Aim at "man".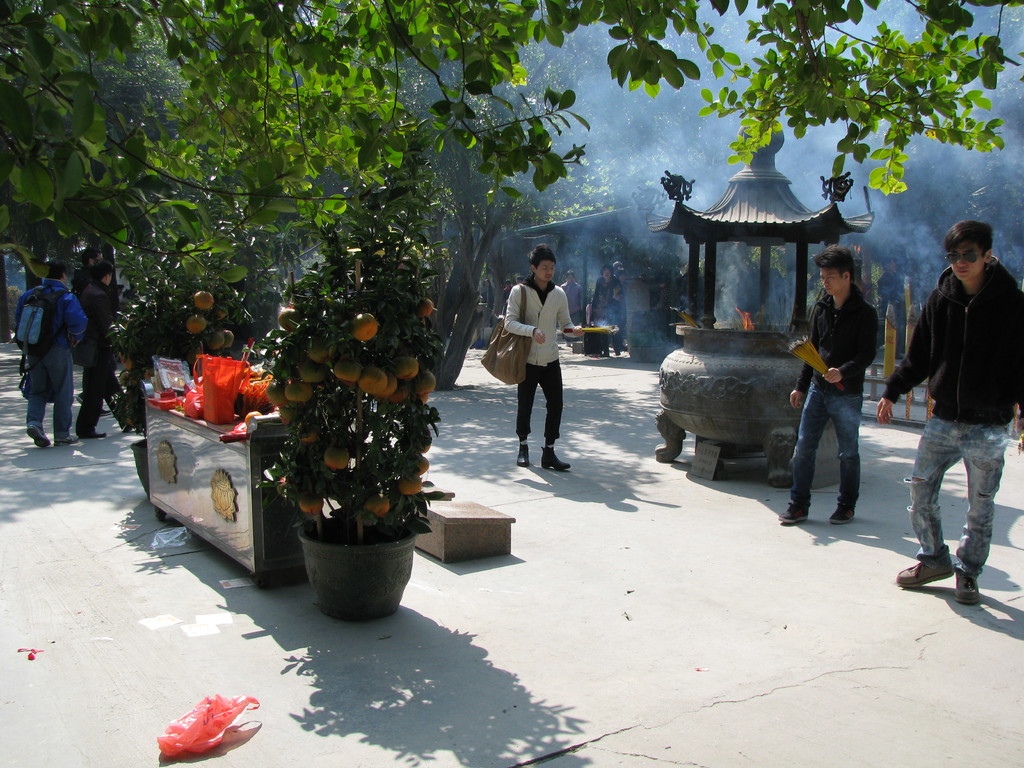
Aimed at bbox=(595, 263, 628, 357).
